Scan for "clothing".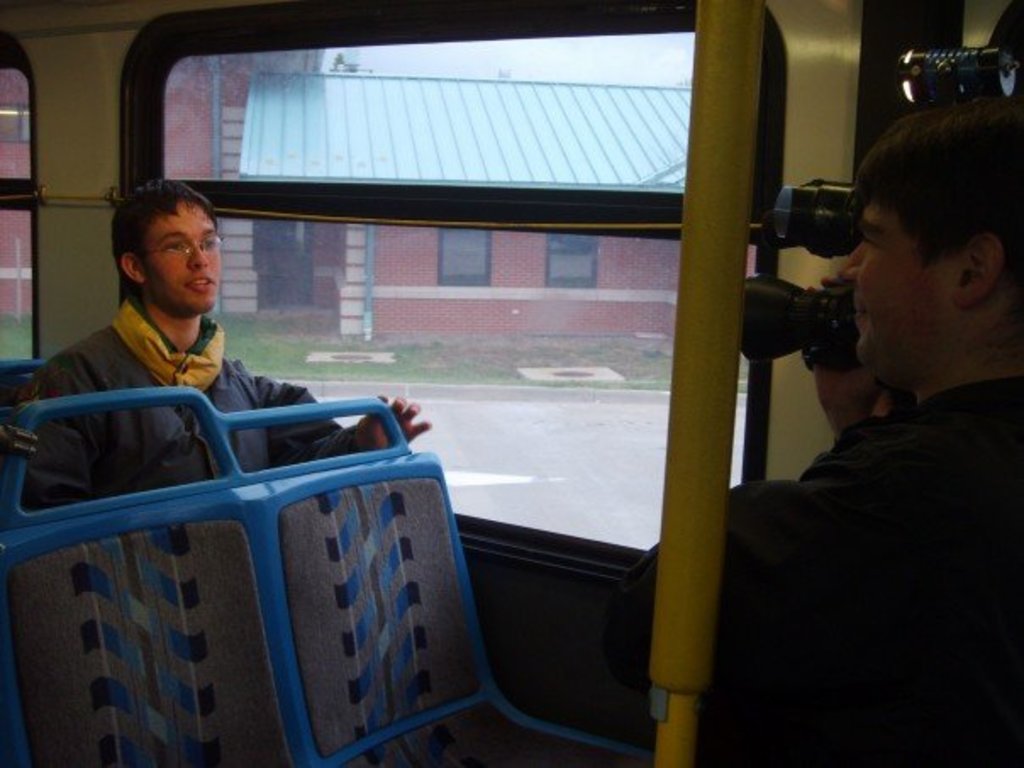
Scan result: [left=614, top=385, right=1022, bottom=766].
